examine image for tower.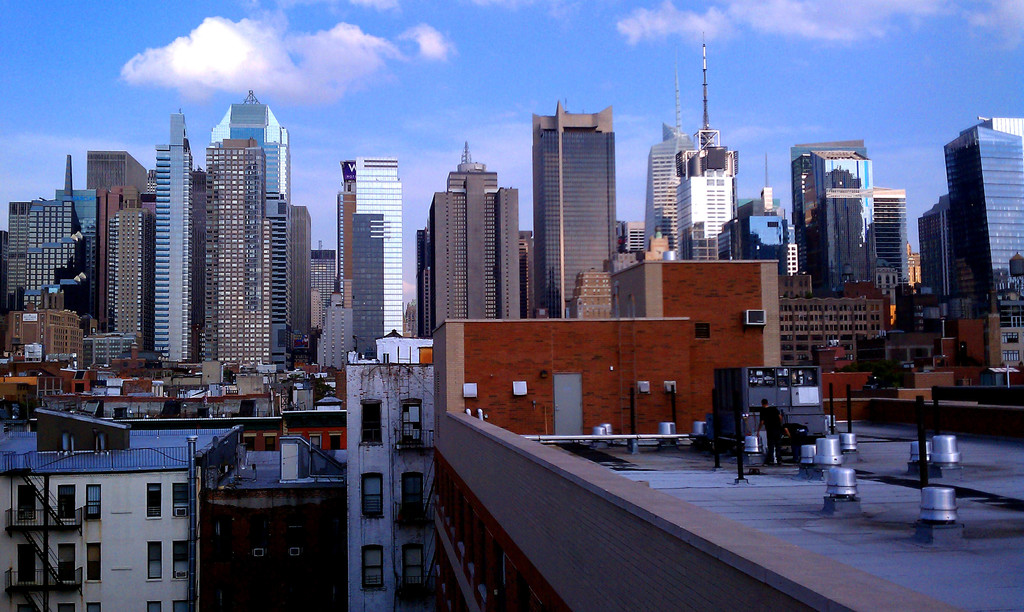
Examination result: [left=944, top=111, right=1023, bottom=305].
